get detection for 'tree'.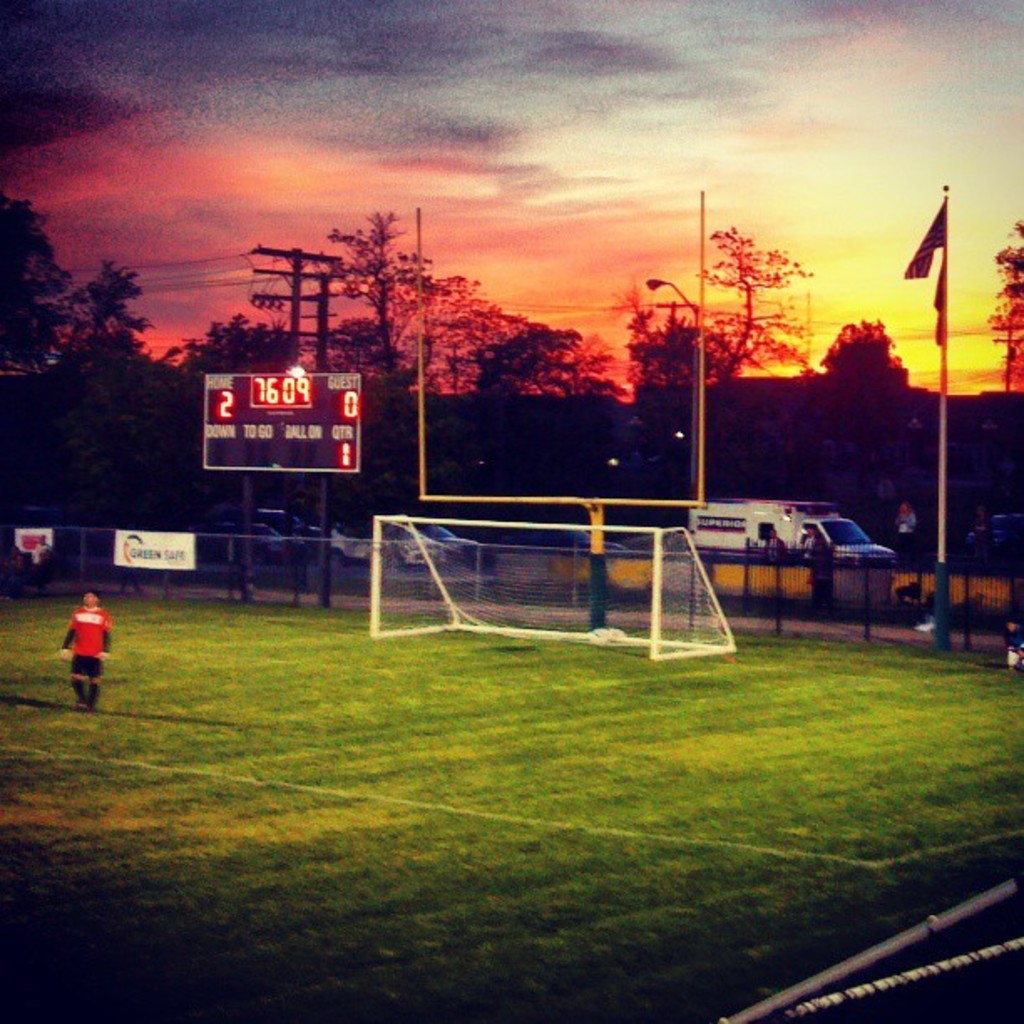
Detection: (x1=57, y1=256, x2=161, y2=378).
